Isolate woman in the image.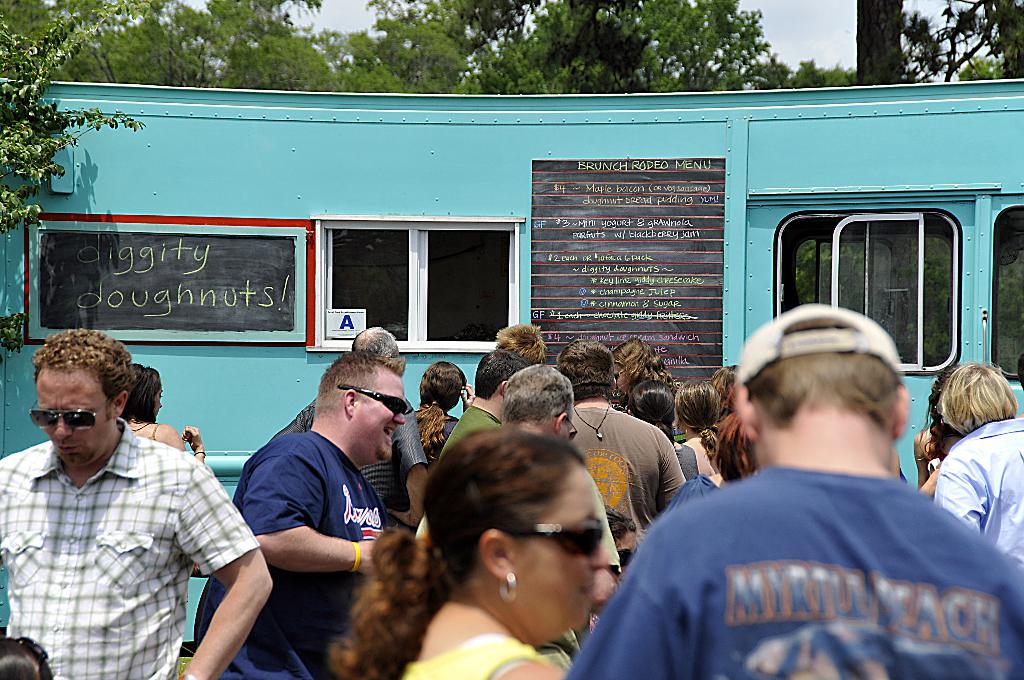
Isolated region: (916,345,1022,555).
